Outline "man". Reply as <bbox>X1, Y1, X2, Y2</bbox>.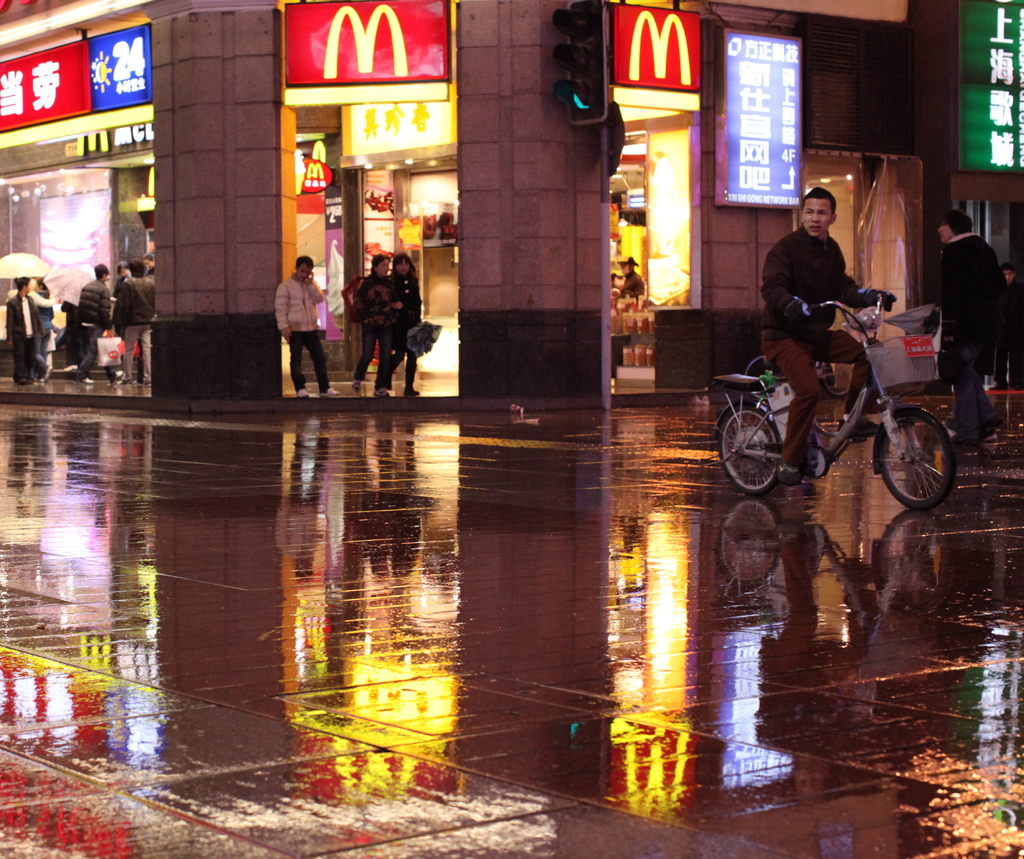
<bbox>67, 264, 108, 377</bbox>.
